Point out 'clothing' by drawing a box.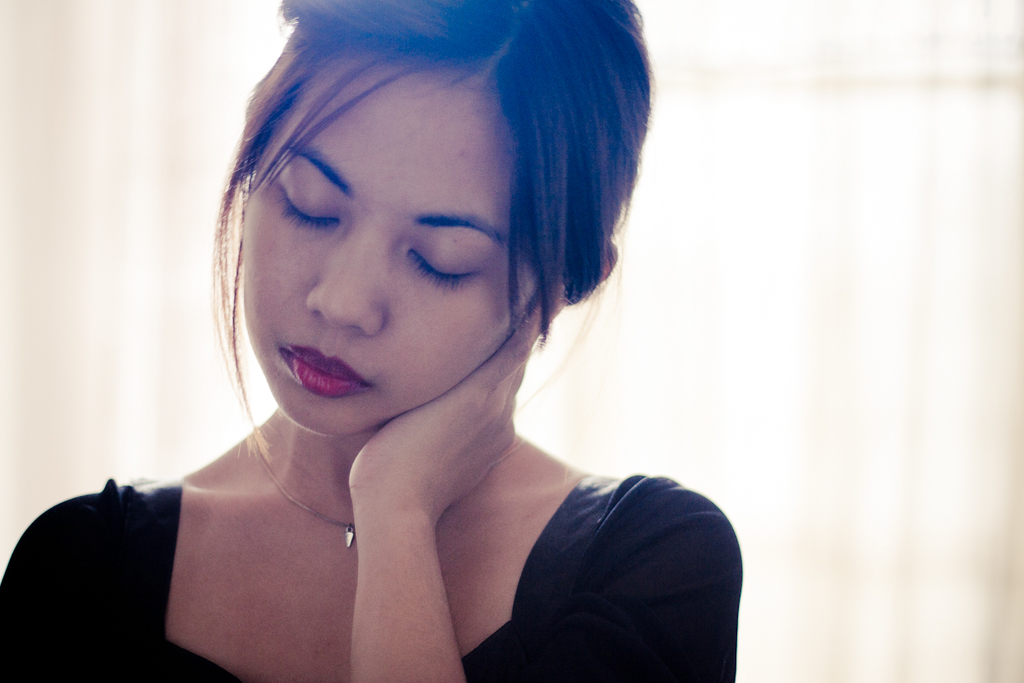
5,465,740,682.
